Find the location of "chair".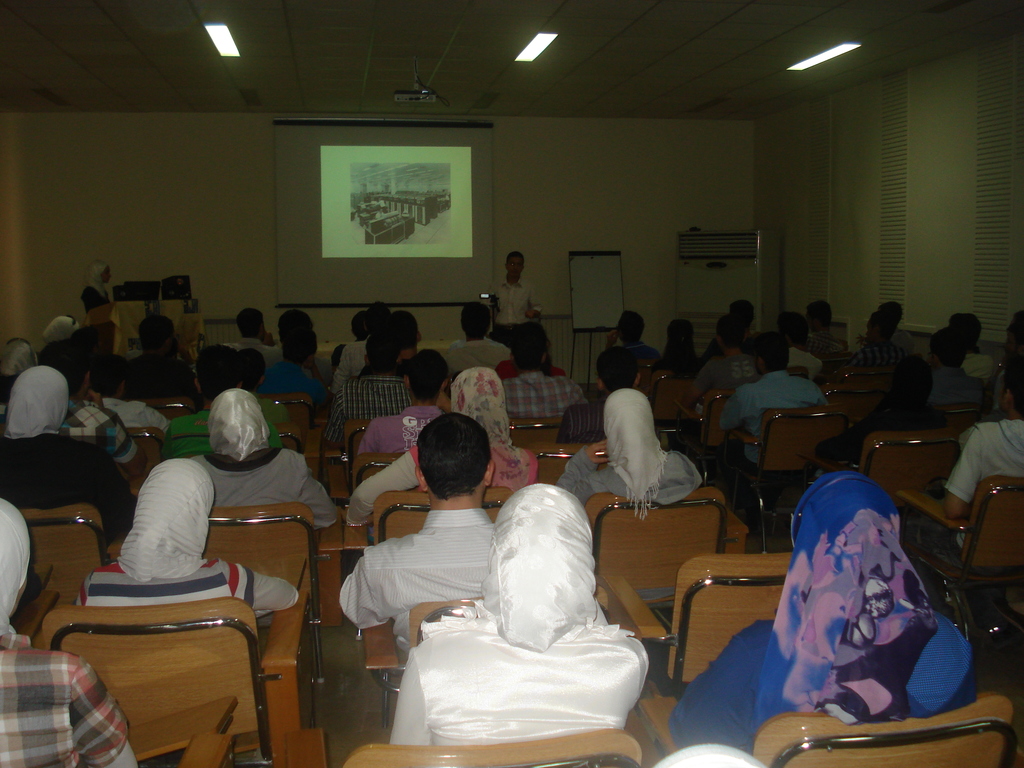
Location: [578, 488, 748, 623].
